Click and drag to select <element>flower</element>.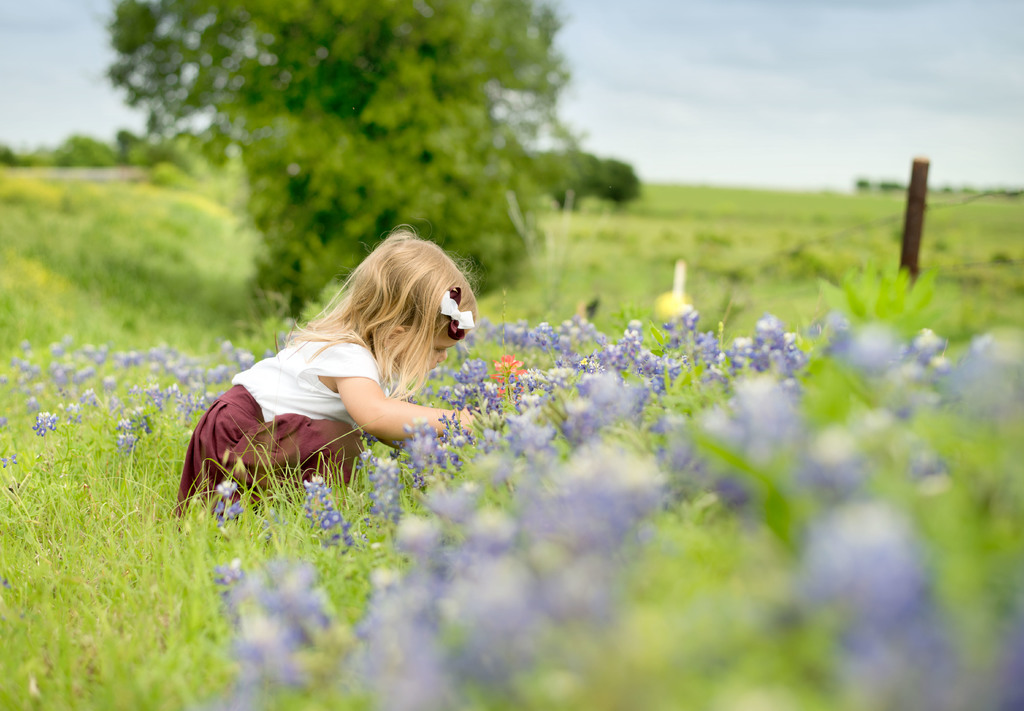
Selection: left=779, top=495, right=947, bottom=634.
